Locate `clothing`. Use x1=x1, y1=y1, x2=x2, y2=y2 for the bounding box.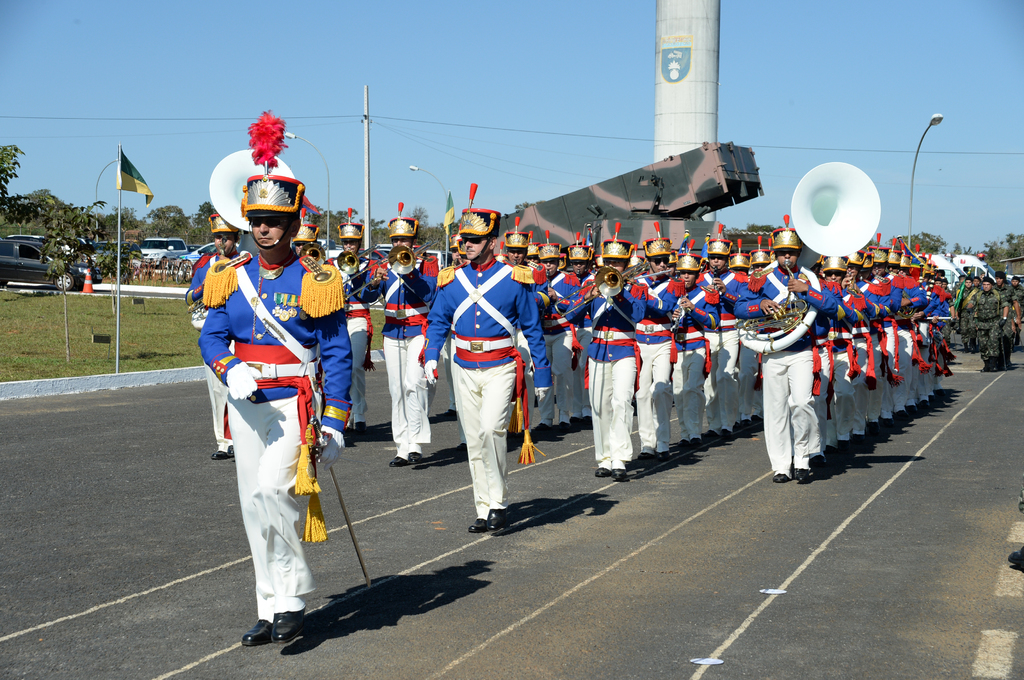
x1=421, y1=253, x2=553, y2=519.
